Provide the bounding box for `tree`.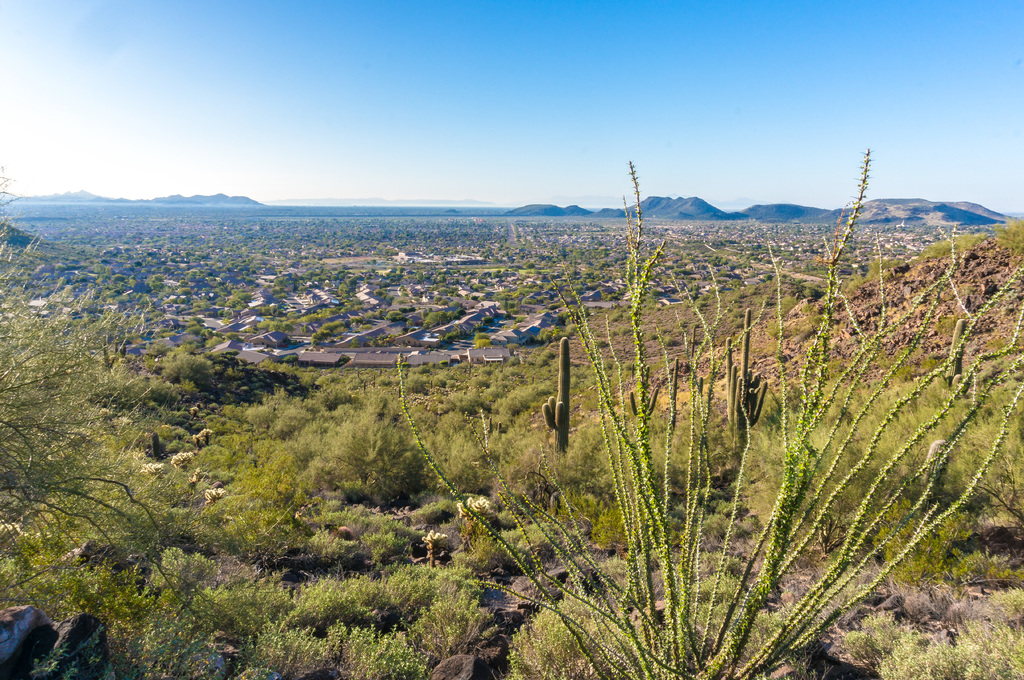
[x1=331, y1=392, x2=425, y2=512].
